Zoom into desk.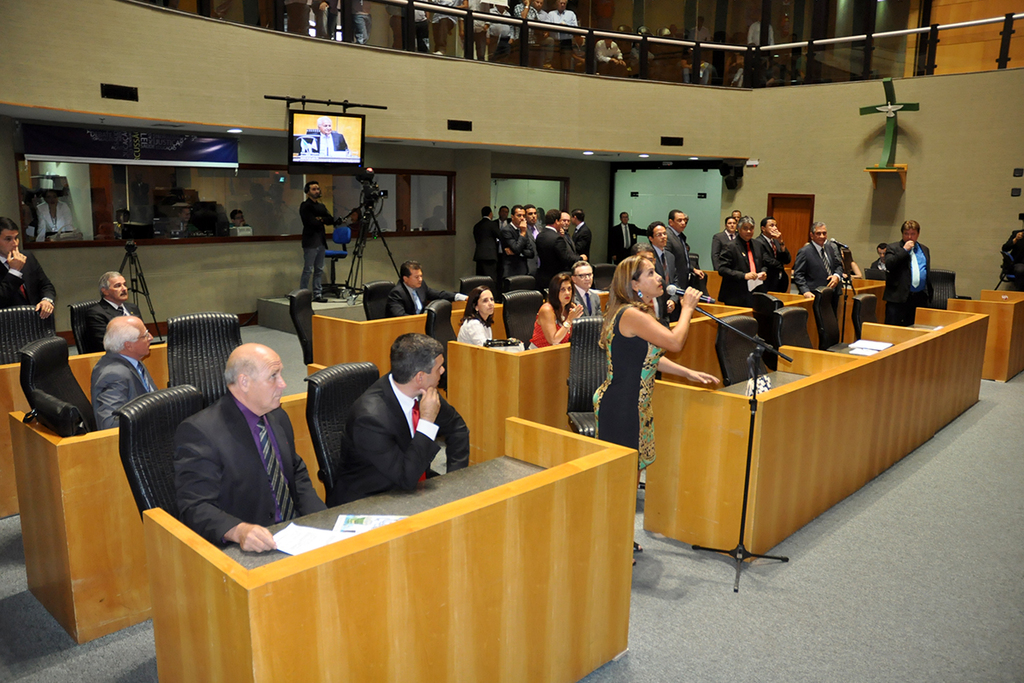
Zoom target: [left=2, top=360, right=333, bottom=650].
